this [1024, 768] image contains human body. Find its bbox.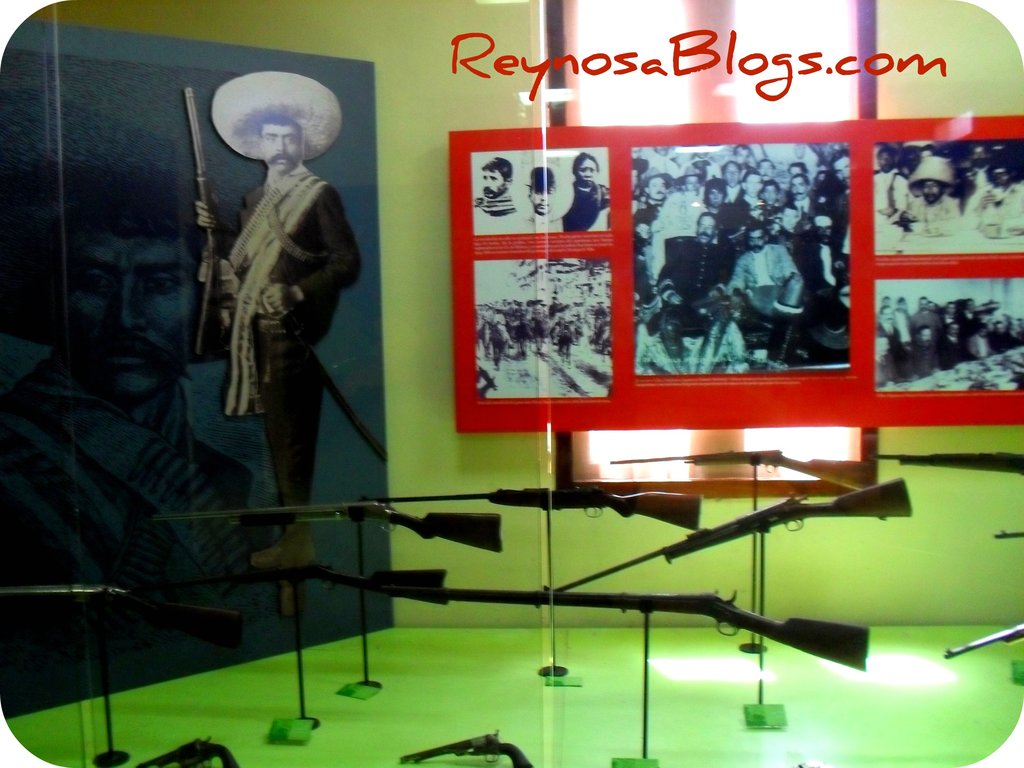
bbox(800, 236, 852, 325).
